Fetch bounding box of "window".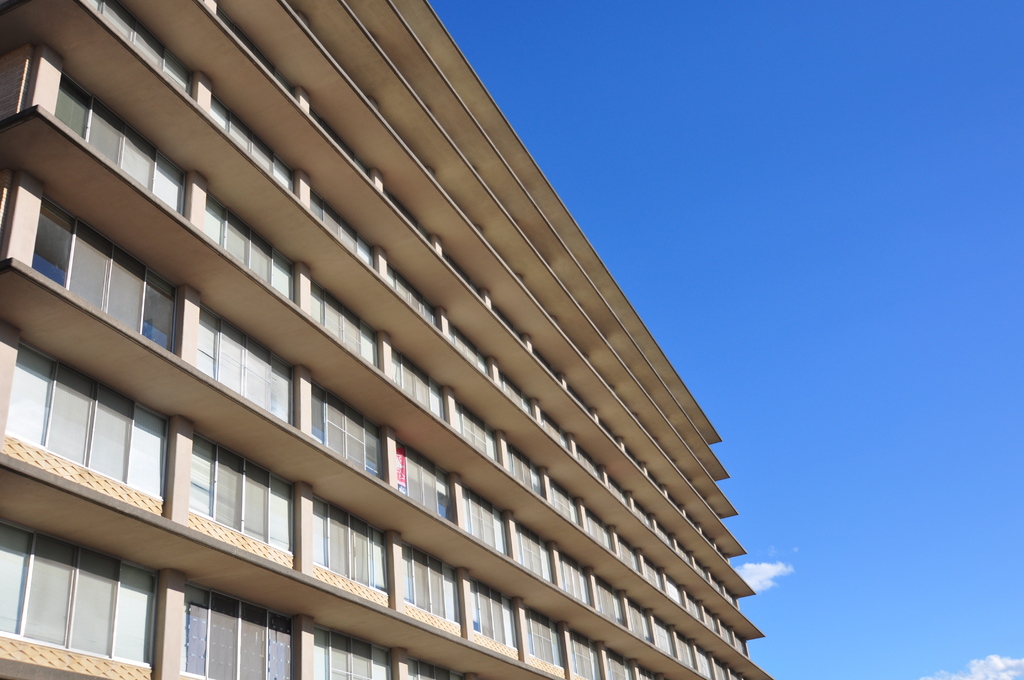
Bbox: (454,406,496,466).
